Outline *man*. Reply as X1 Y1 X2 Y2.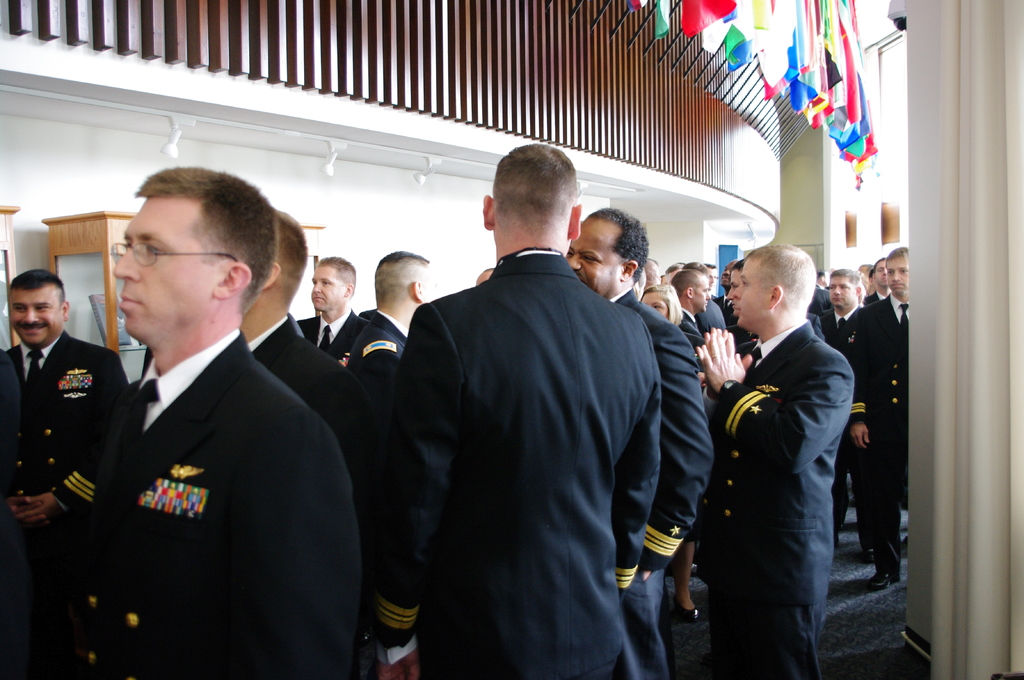
2 267 137 679.
